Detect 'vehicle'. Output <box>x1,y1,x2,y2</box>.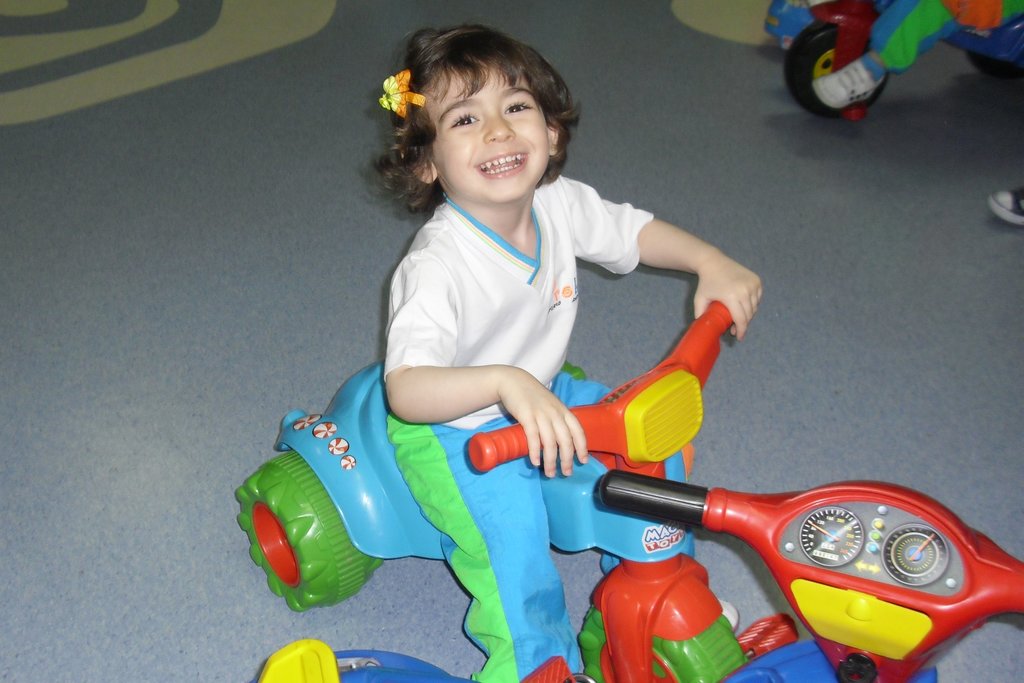
<box>250,467,1023,682</box>.
